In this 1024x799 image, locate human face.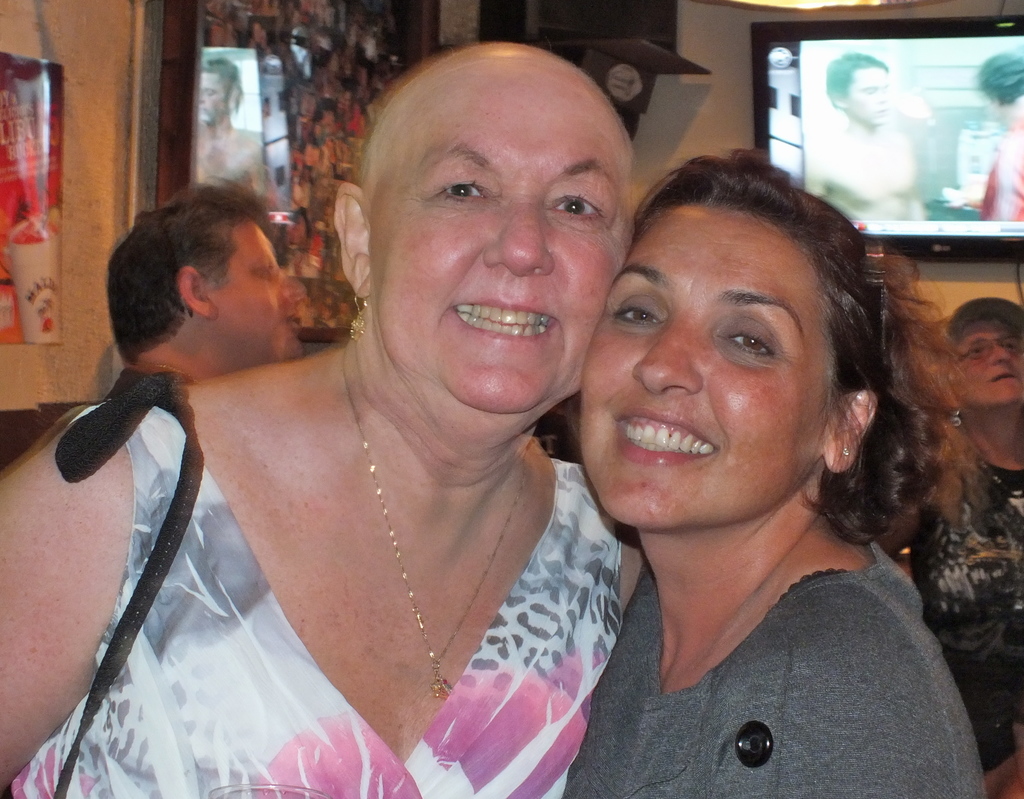
Bounding box: bbox=[579, 201, 841, 531].
